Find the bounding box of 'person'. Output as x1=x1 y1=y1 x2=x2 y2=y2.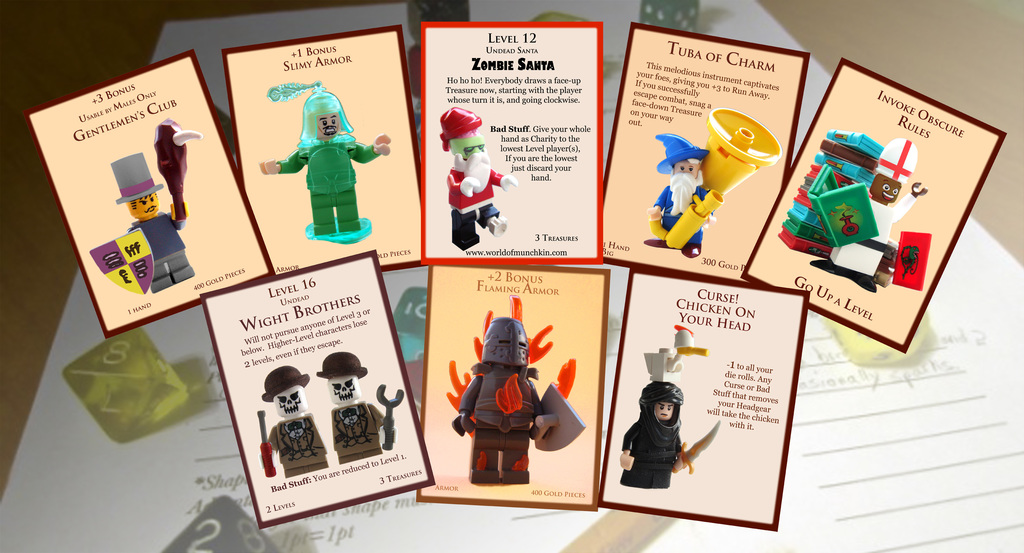
x1=649 y1=138 x2=715 y2=255.
